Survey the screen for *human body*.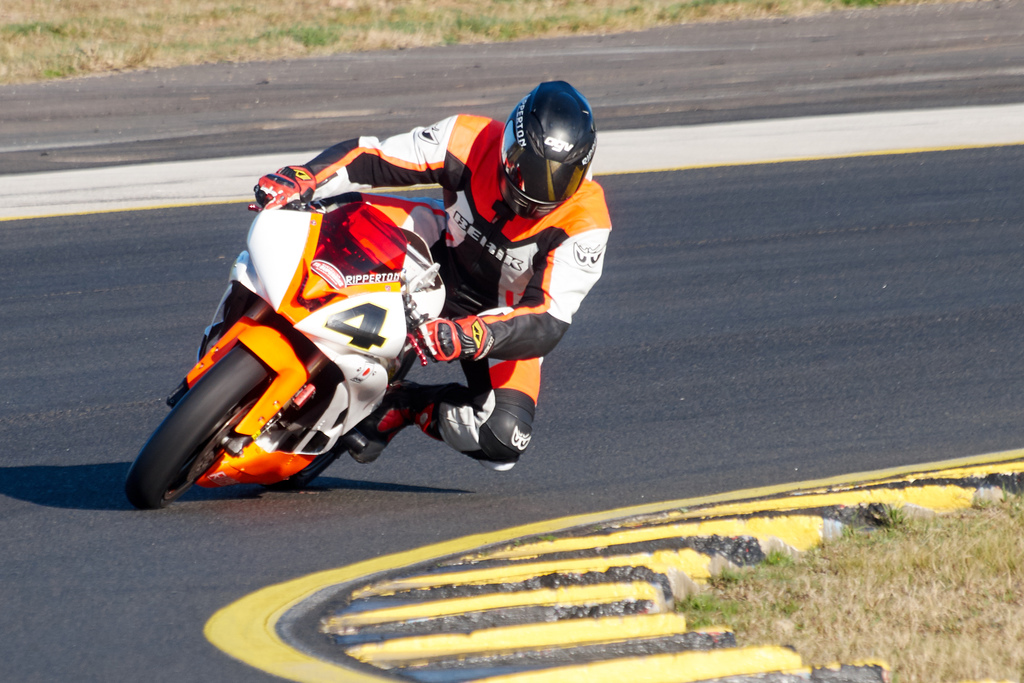
Survey found: 250/79/611/472.
